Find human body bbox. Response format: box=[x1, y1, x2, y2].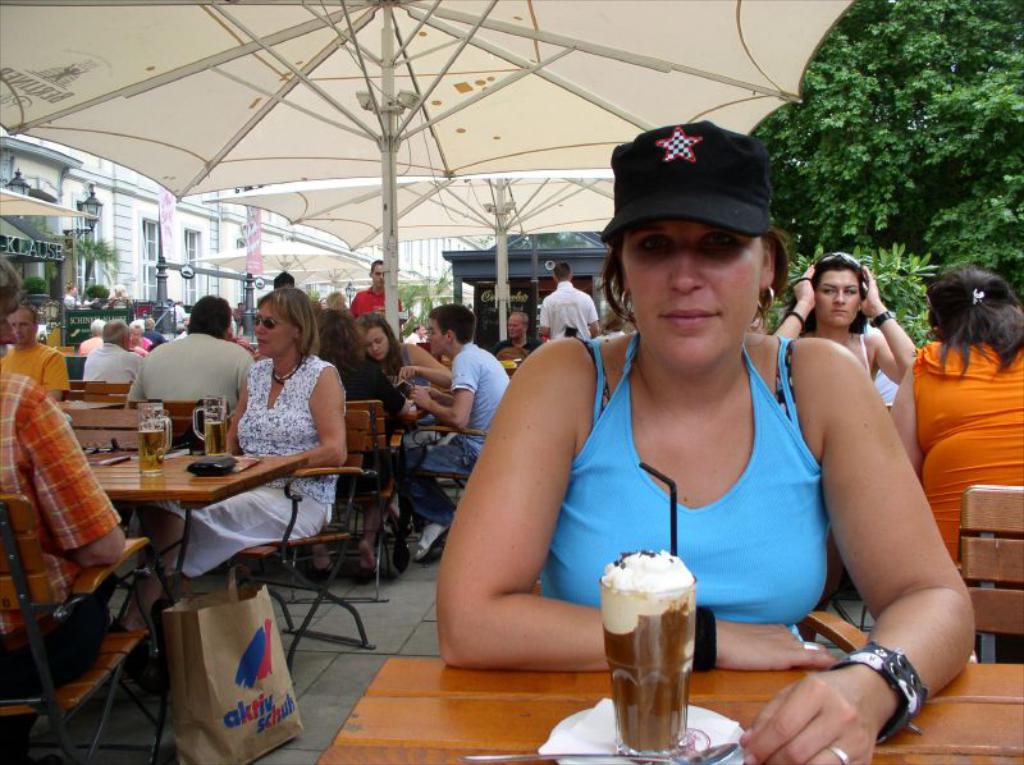
box=[84, 344, 142, 390].
